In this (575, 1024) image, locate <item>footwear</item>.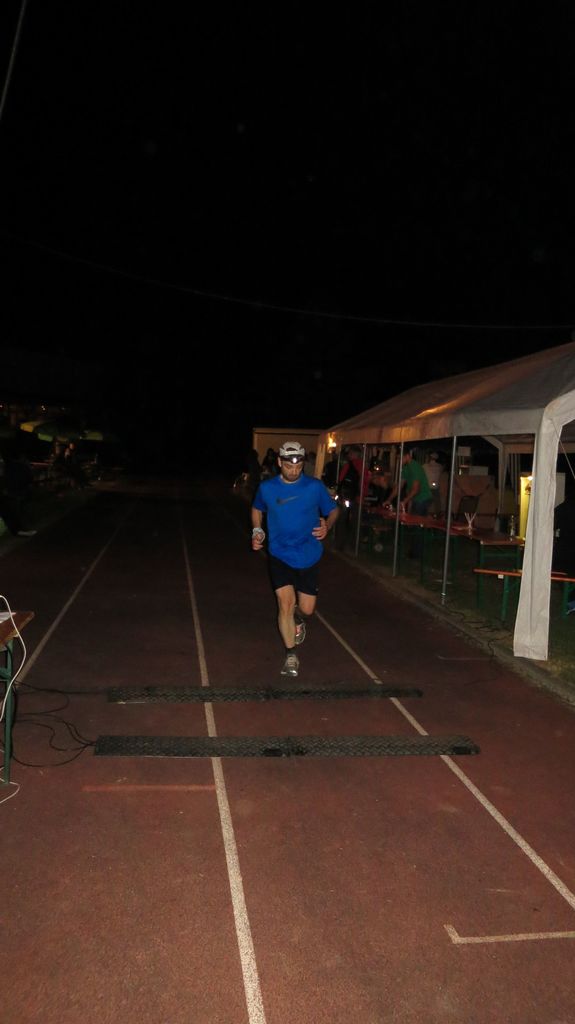
Bounding box: (left=294, top=624, right=313, bottom=646).
